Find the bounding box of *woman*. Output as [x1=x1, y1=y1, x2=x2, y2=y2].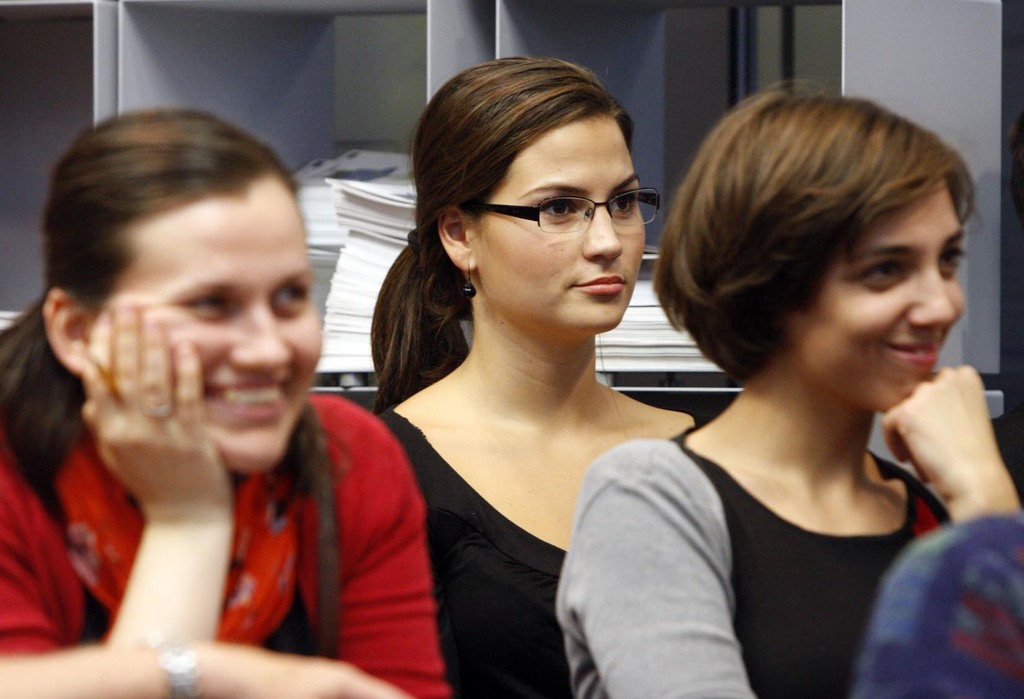
[x1=556, y1=77, x2=1023, y2=698].
